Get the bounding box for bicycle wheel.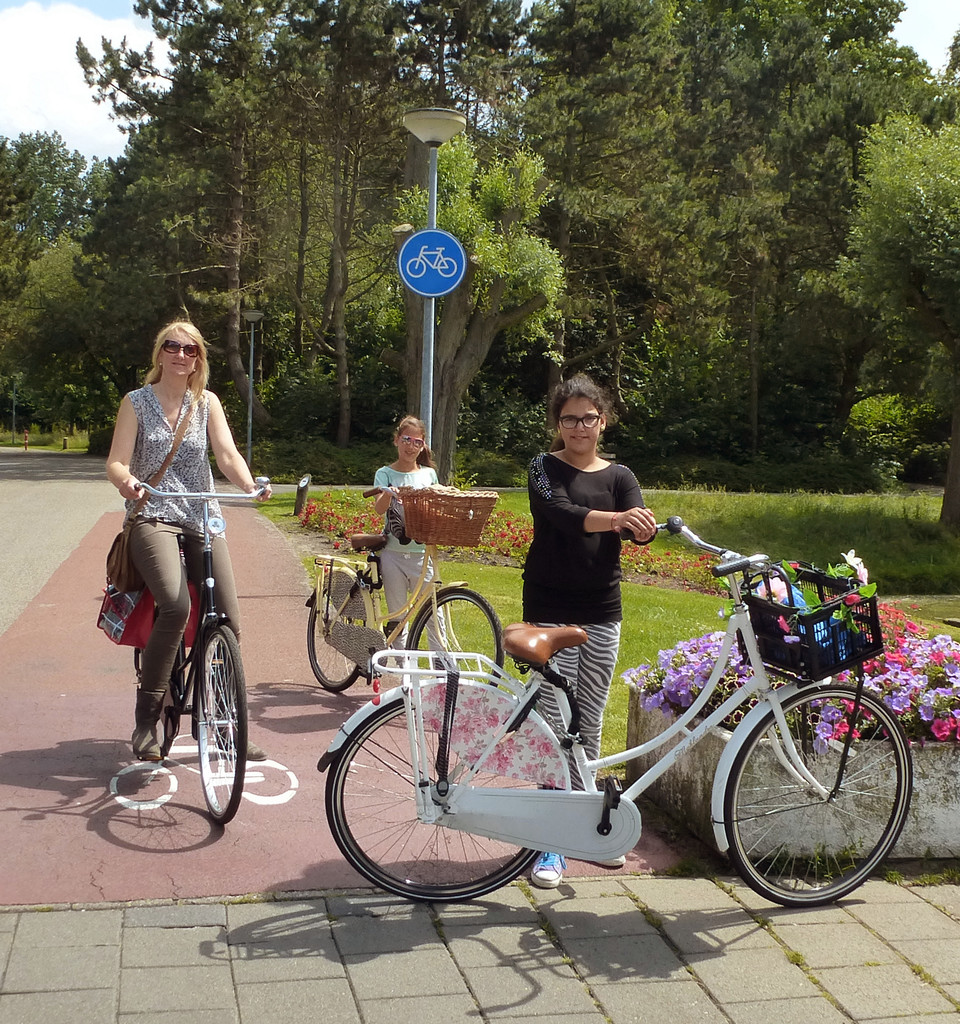
bbox=[138, 648, 182, 756].
